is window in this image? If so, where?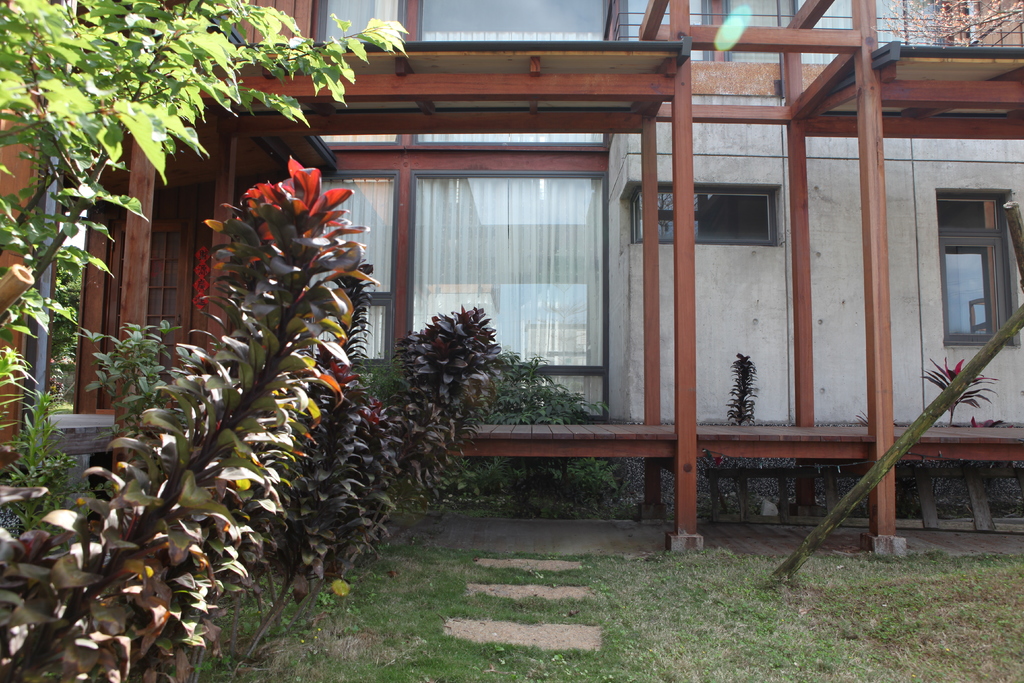
Yes, at (left=328, top=167, right=603, bottom=378).
